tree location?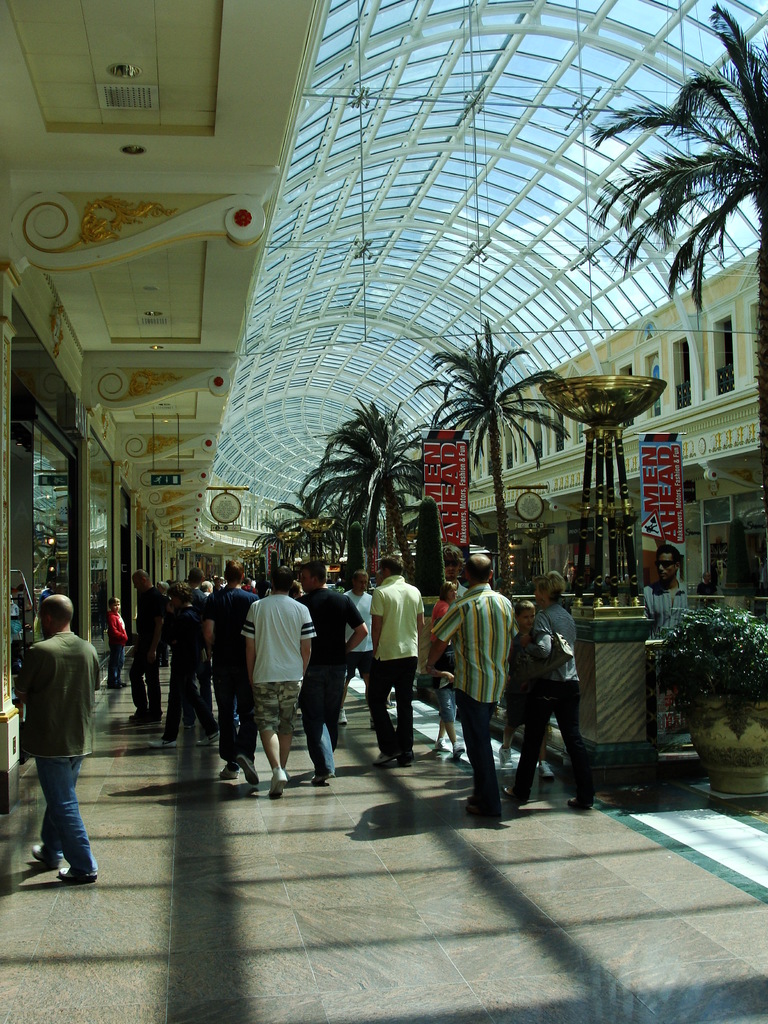
561:8:759:420
